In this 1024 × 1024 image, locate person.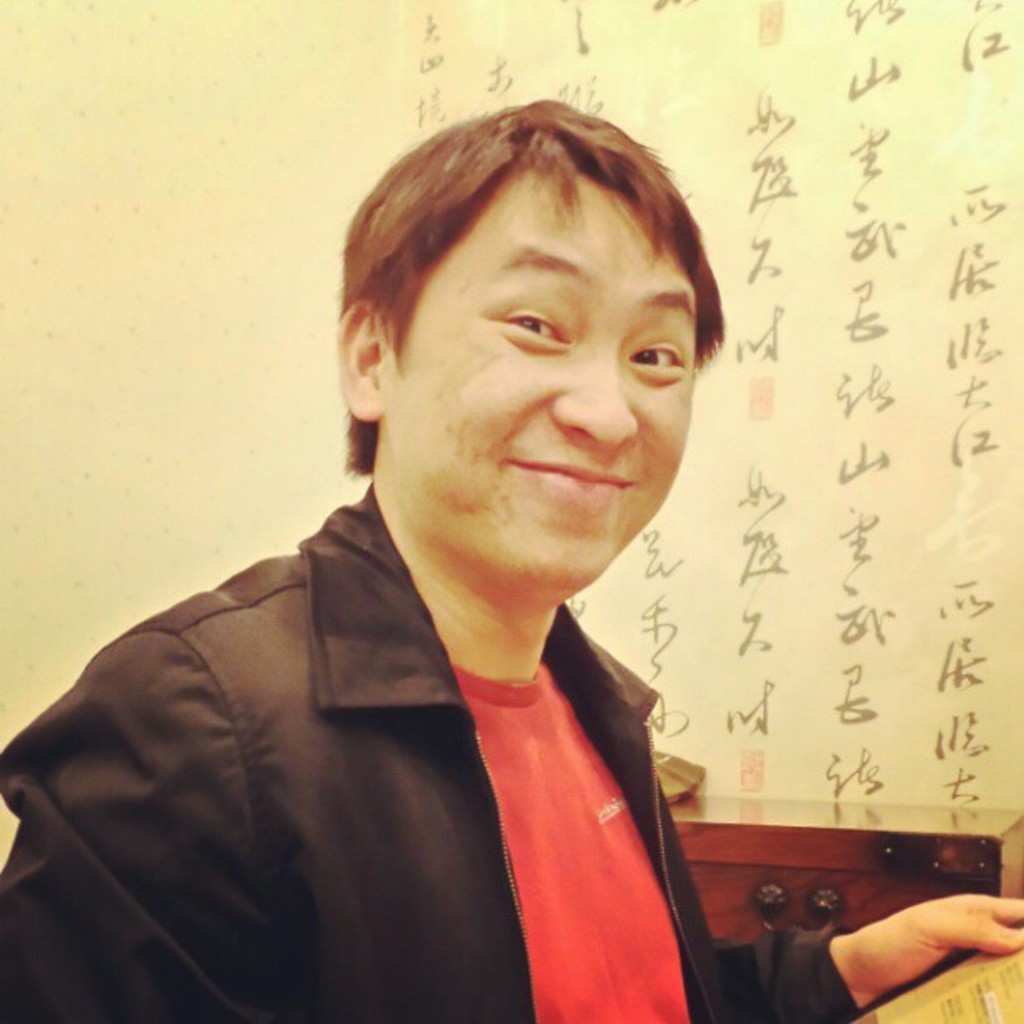
Bounding box: <region>0, 95, 1022, 1022</region>.
